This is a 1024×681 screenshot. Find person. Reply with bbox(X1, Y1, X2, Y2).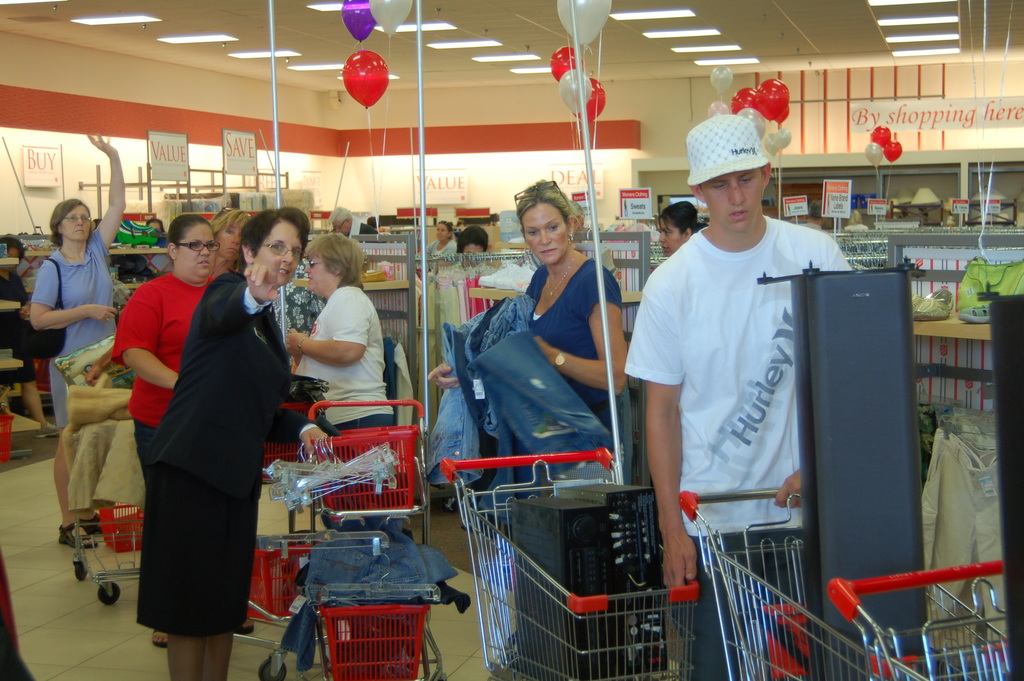
bbox(432, 229, 505, 284).
